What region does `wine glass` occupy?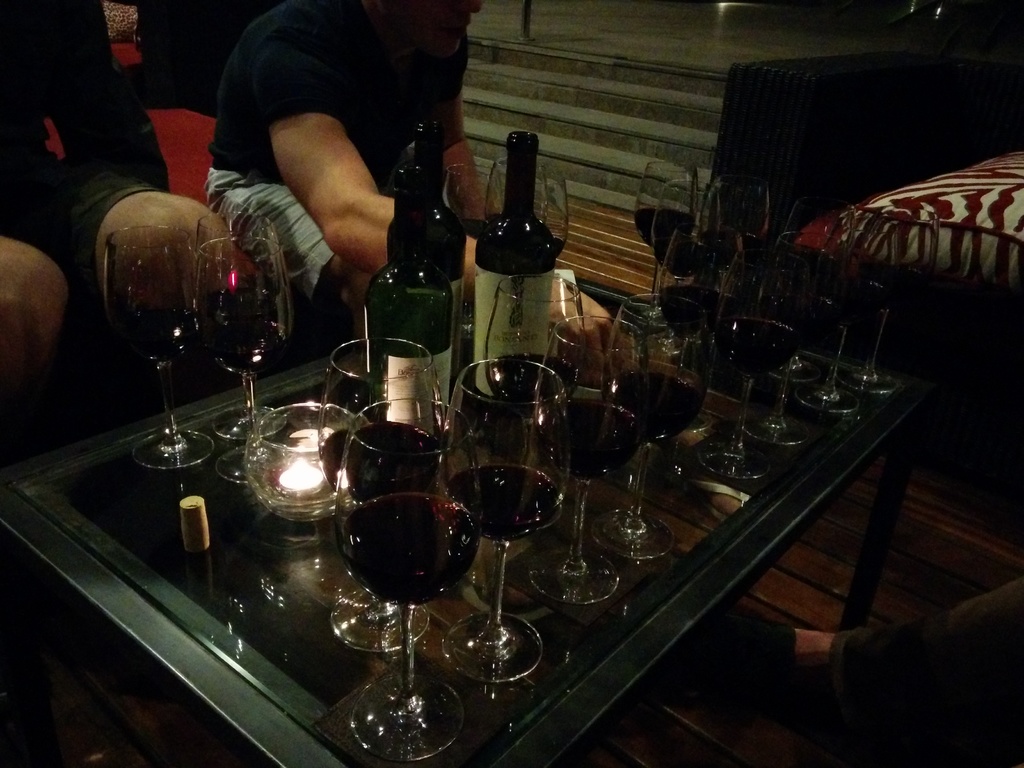
191 237 289 486.
